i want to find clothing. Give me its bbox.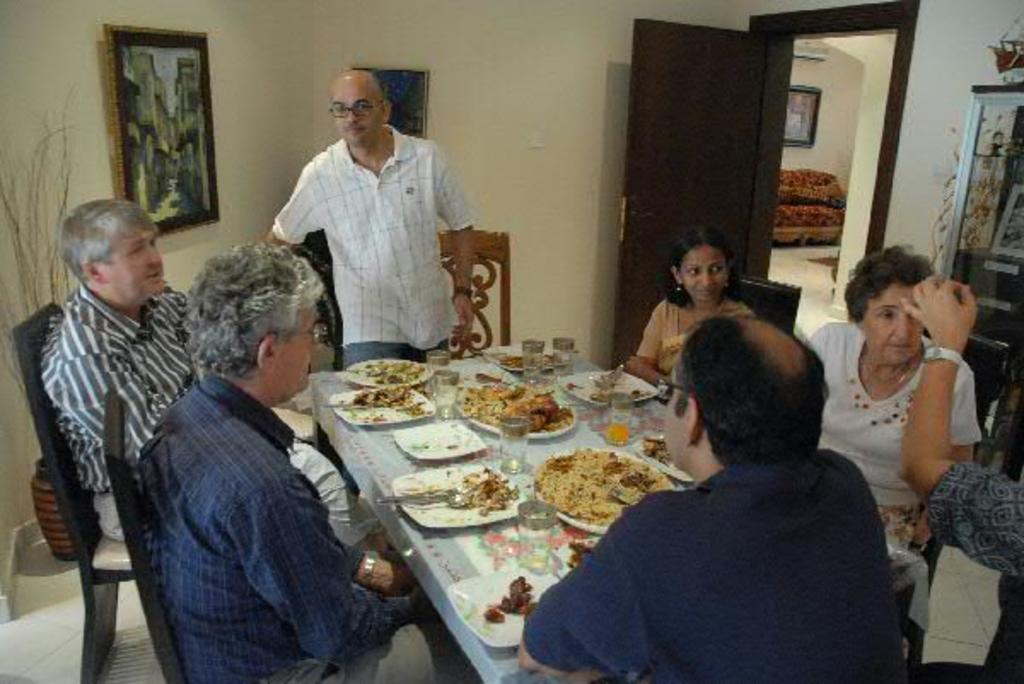
locate(804, 316, 983, 505).
